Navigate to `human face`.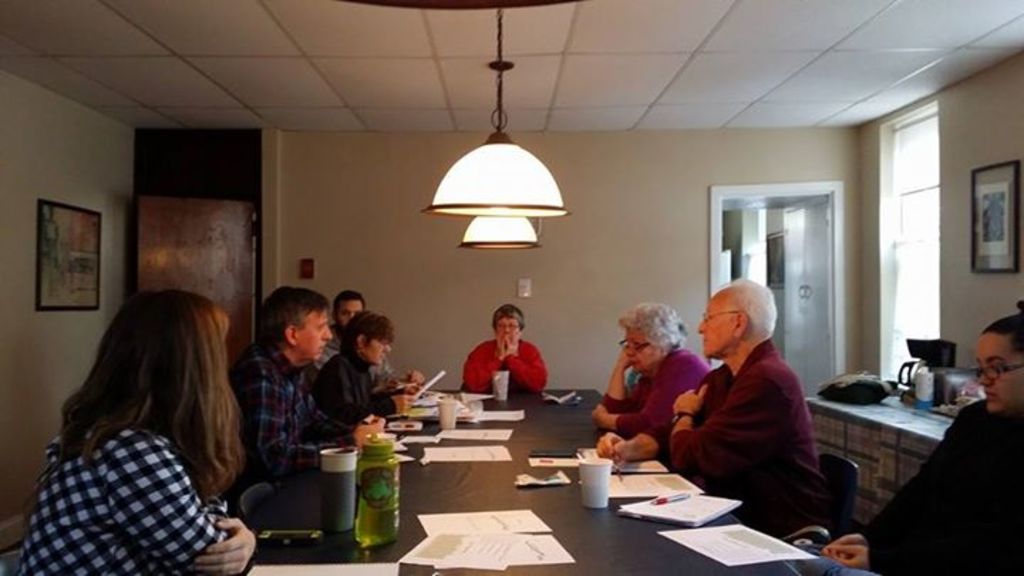
Navigation target: bbox(366, 340, 394, 366).
